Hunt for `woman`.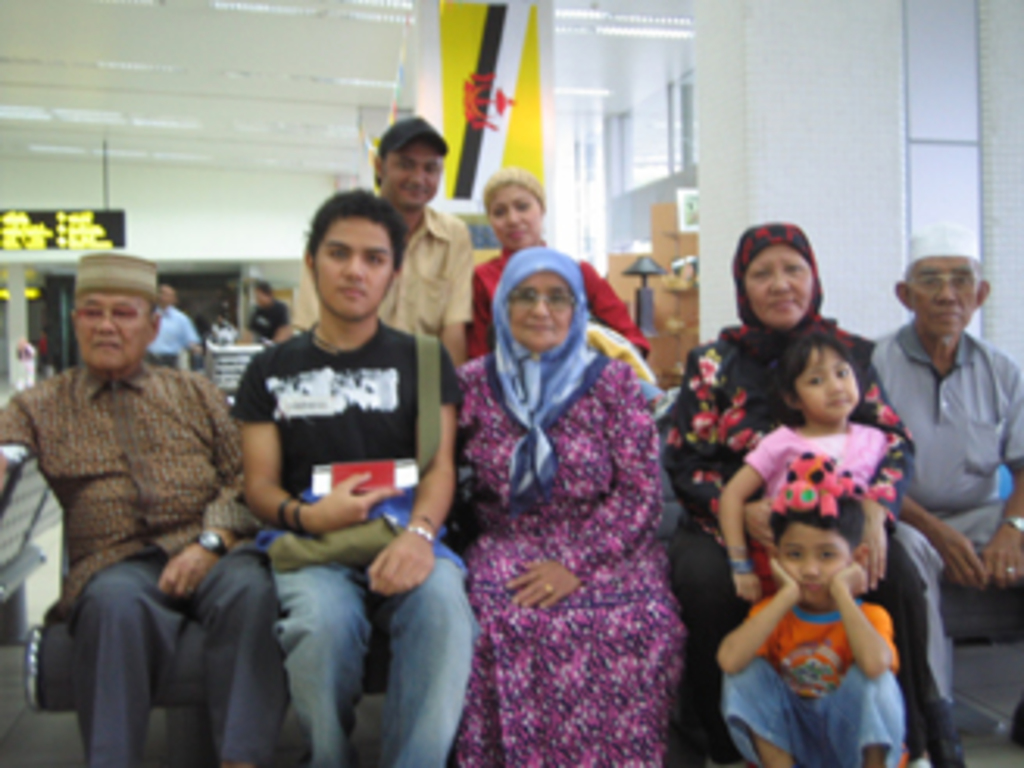
Hunted down at rect(453, 244, 699, 765).
